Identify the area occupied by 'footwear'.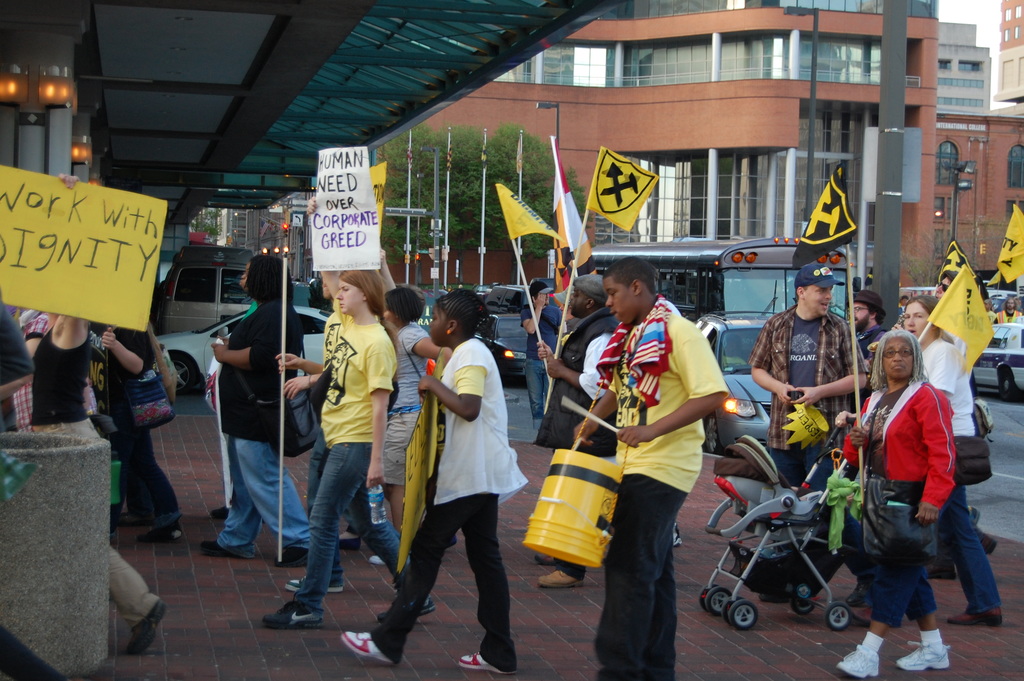
Area: (left=212, top=507, right=234, bottom=519).
